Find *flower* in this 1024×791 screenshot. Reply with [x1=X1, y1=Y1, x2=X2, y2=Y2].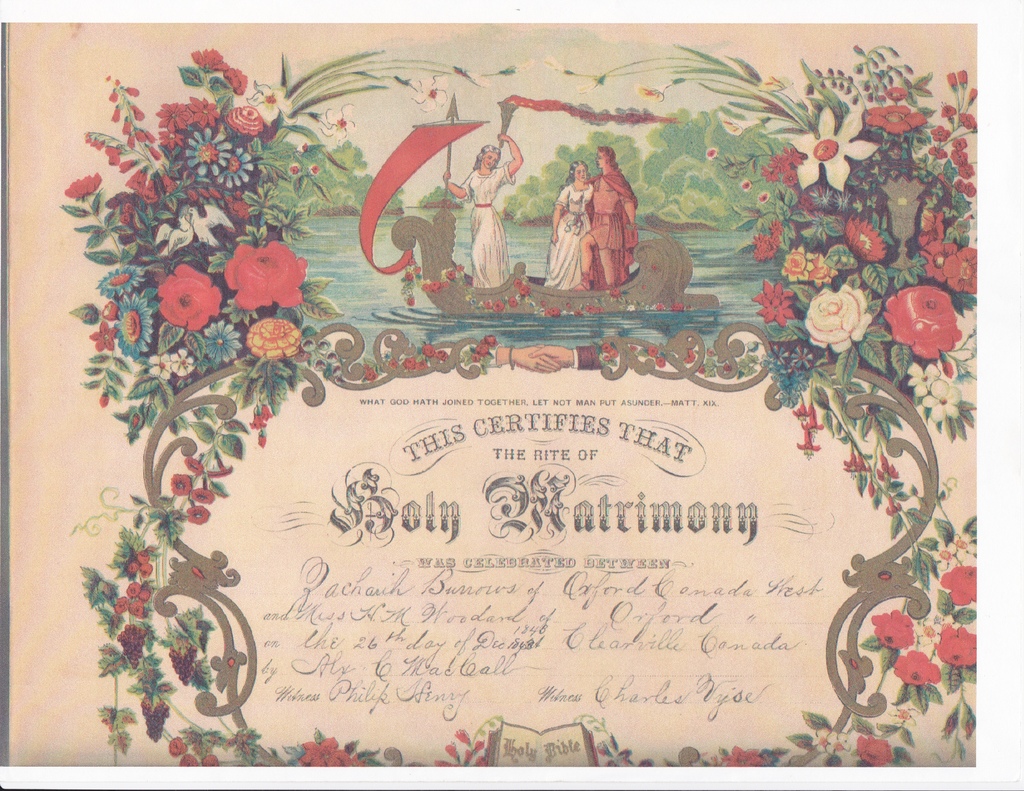
[x1=151, y1=95, x2=188, y2=127].
